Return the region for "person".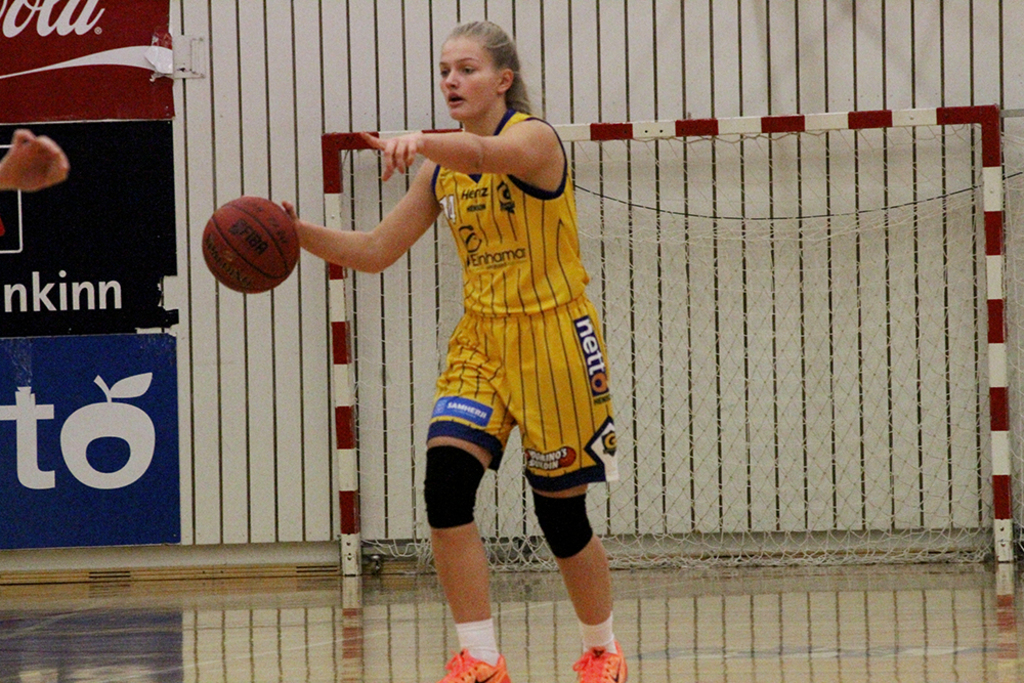
282, 18, 633, 682.
